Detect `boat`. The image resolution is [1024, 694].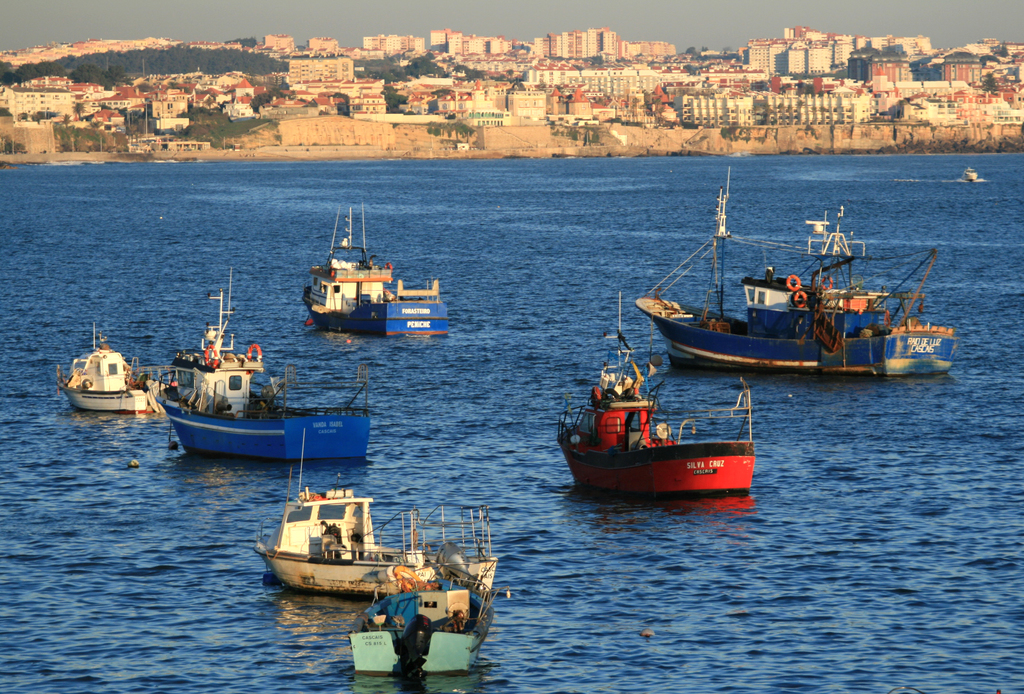
{"x1": 632, "y1": 166, "x2": 961, "y2": 382}.
